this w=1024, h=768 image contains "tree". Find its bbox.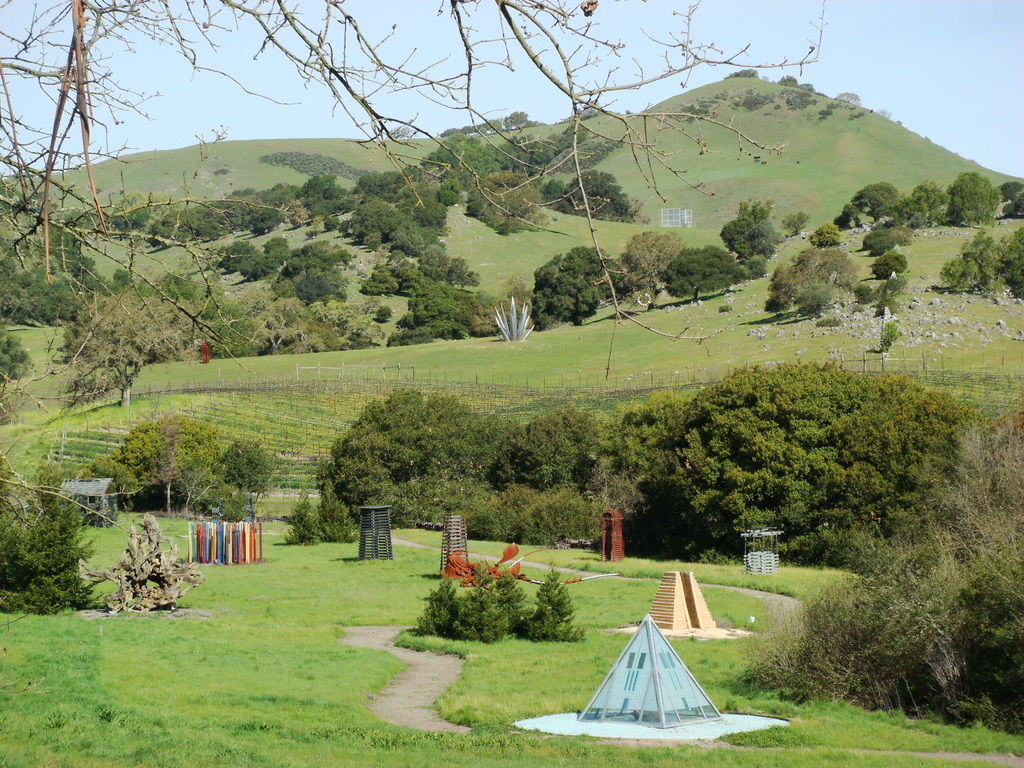
crop(387, 280, 531, 345).
